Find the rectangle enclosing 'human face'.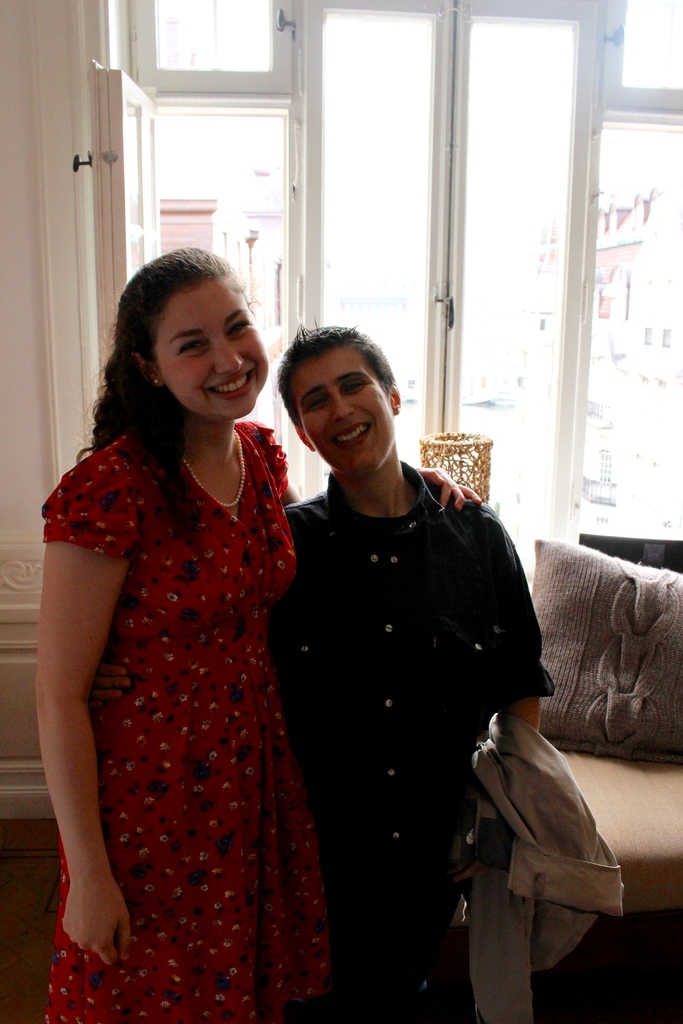
Rect(167, 293, 269, 417).
